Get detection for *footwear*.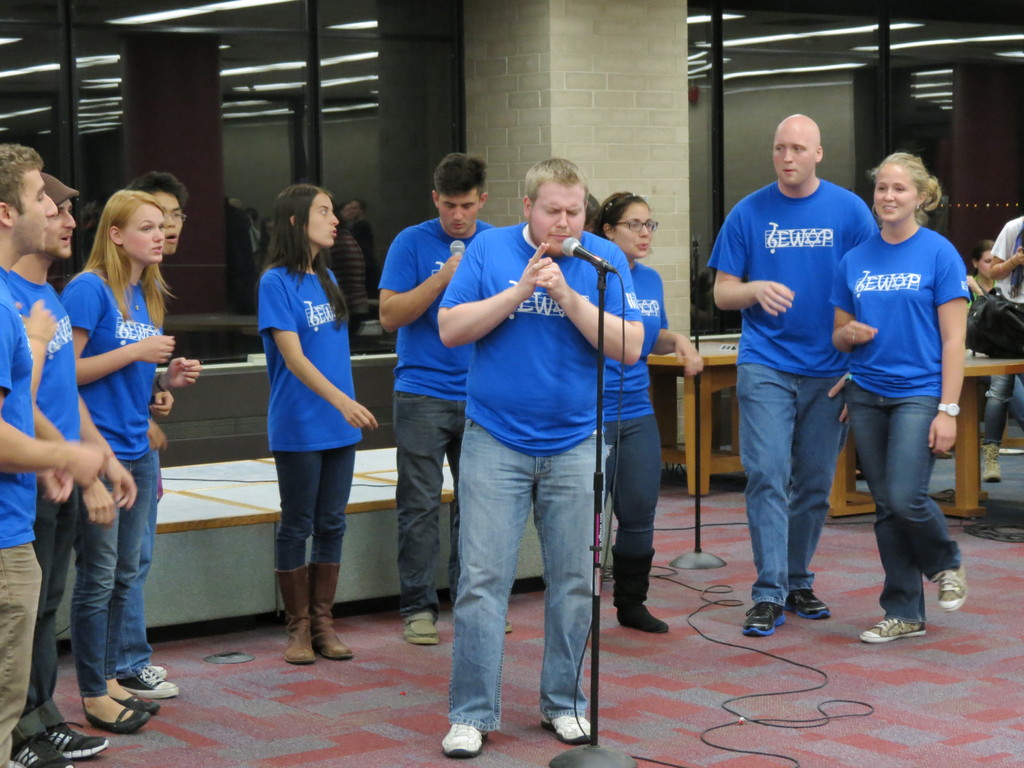
Detection: BBox(741, 600, 787, 638).
